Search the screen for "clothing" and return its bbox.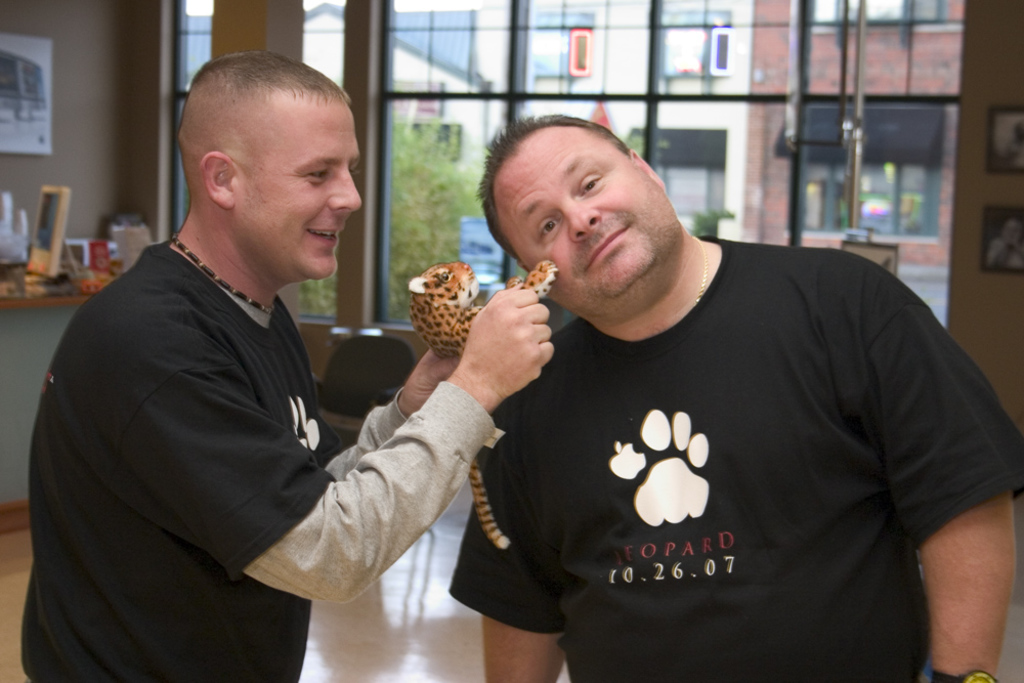
Found: <region>20, 238, 490, 682</region>.
